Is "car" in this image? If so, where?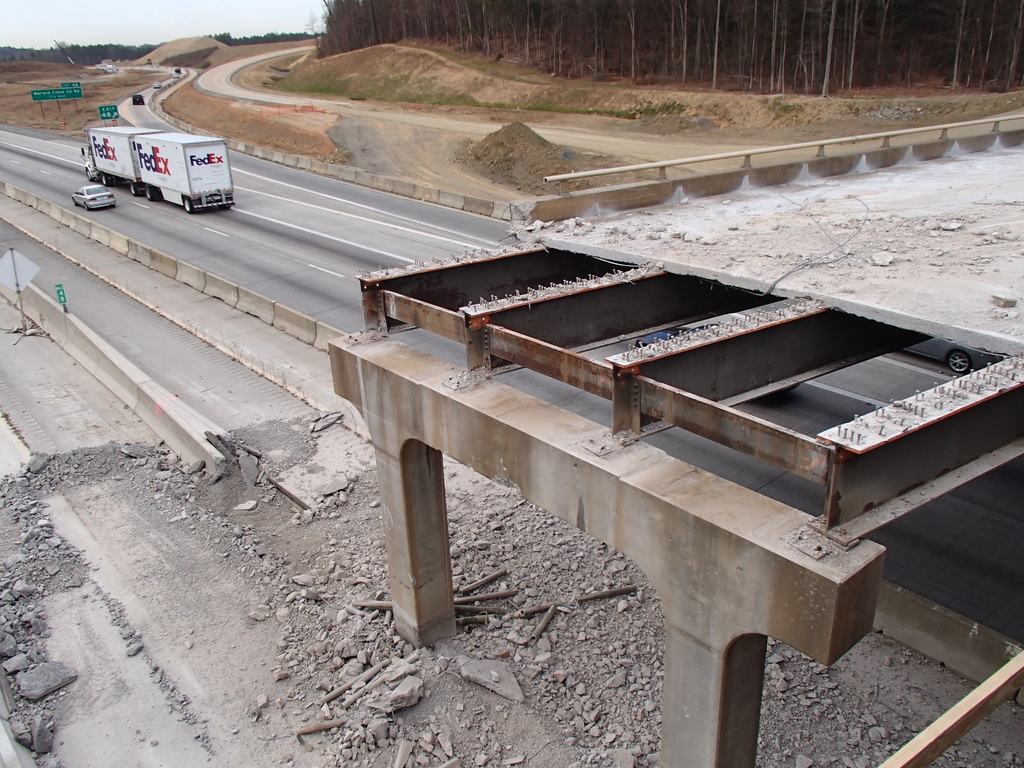
Yes, at [173, 71, 181, 78].
